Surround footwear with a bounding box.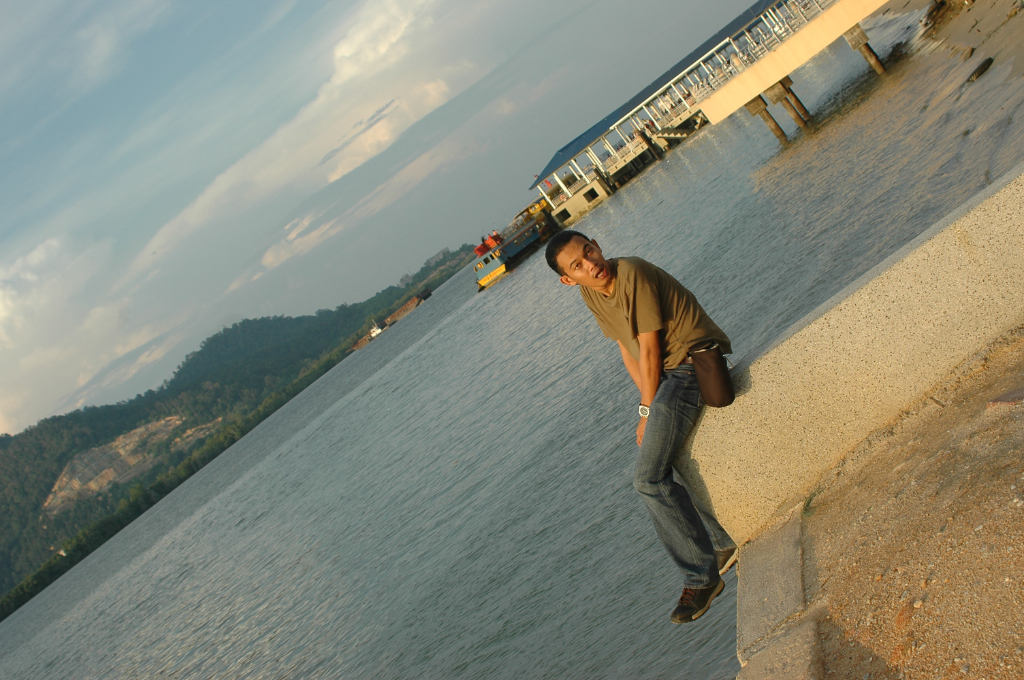
l=714, t=546, r=737, b=573.
